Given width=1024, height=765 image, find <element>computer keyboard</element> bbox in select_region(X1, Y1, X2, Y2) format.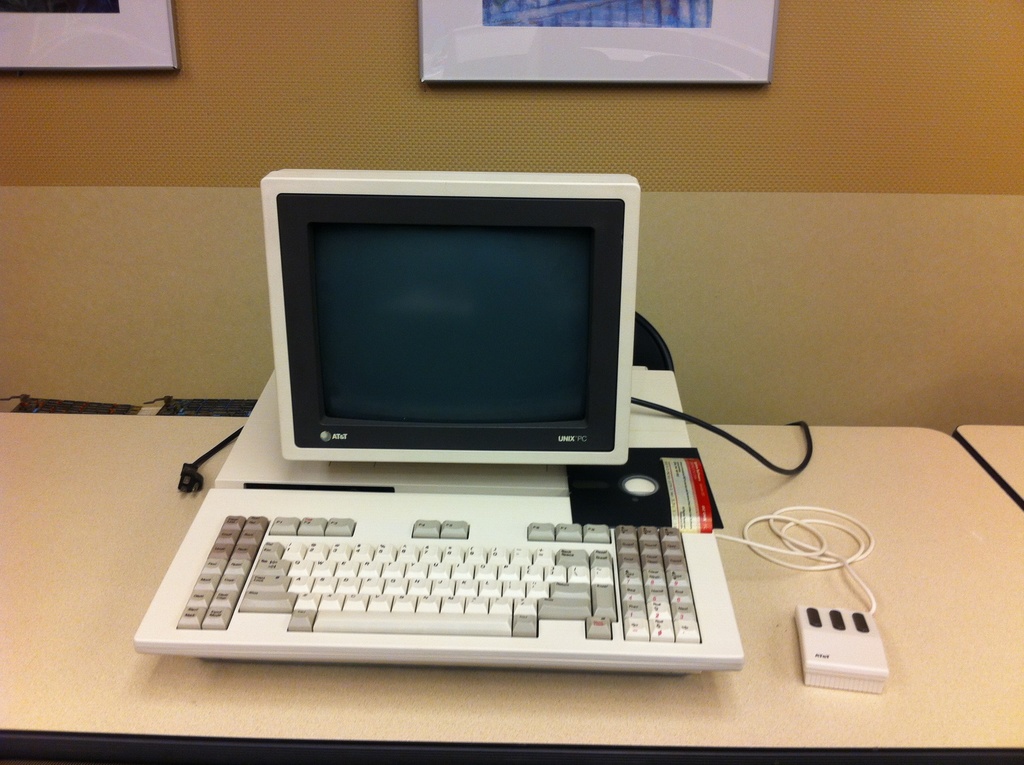
select_region(177, 510, 701, 643).
